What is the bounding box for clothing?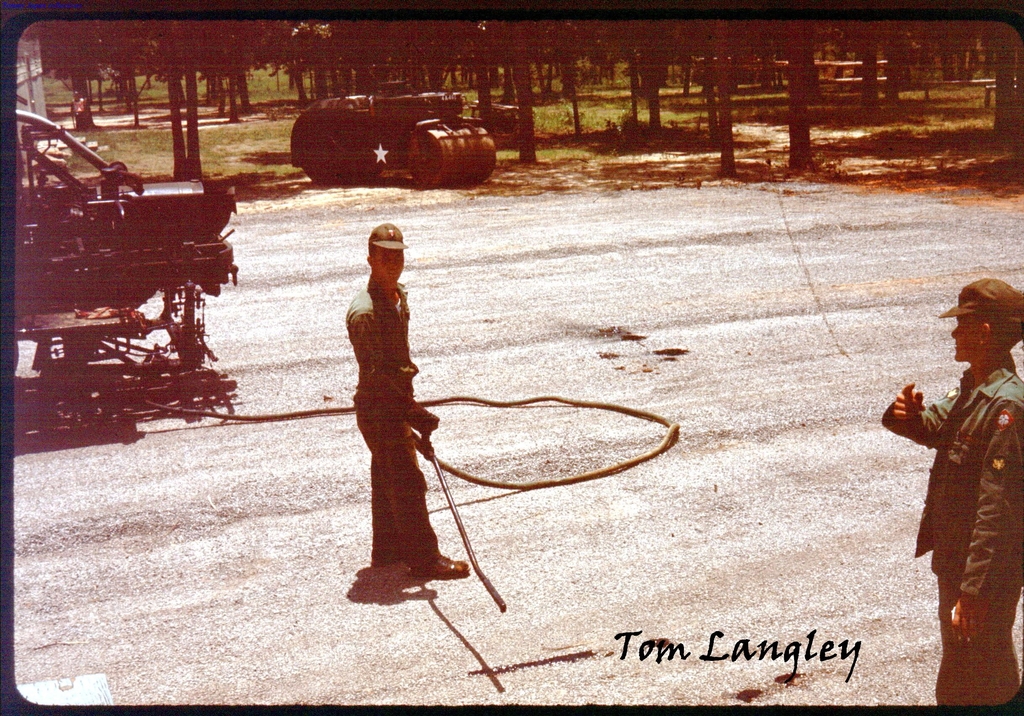
detection(346, 217, 461, 578).
